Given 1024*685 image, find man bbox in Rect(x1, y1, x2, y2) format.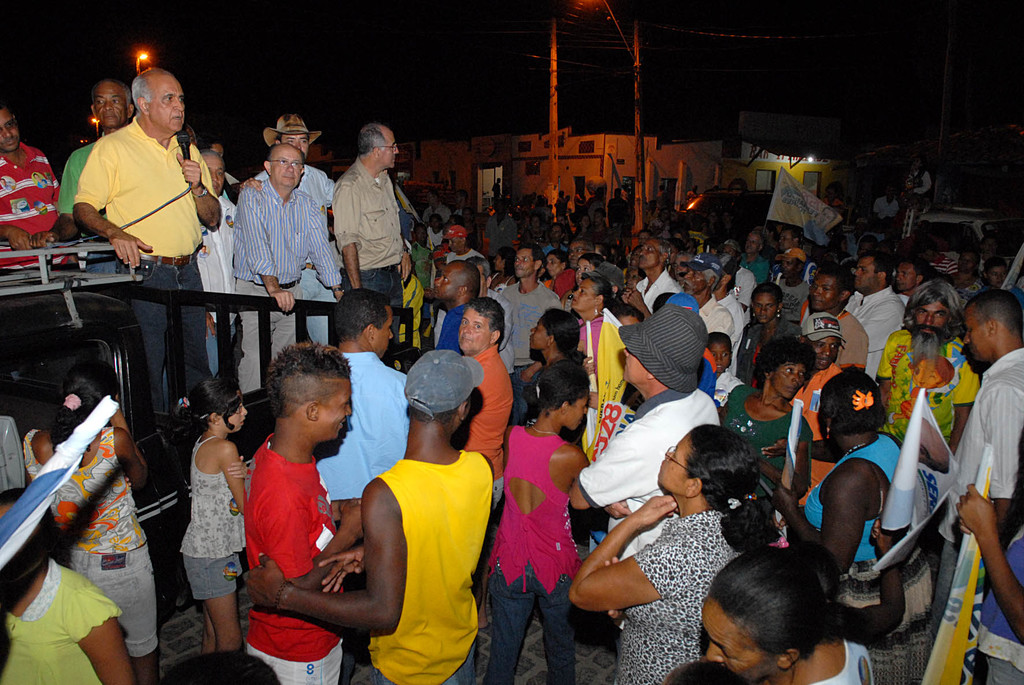
Rect(684, 183, 698, 200).
